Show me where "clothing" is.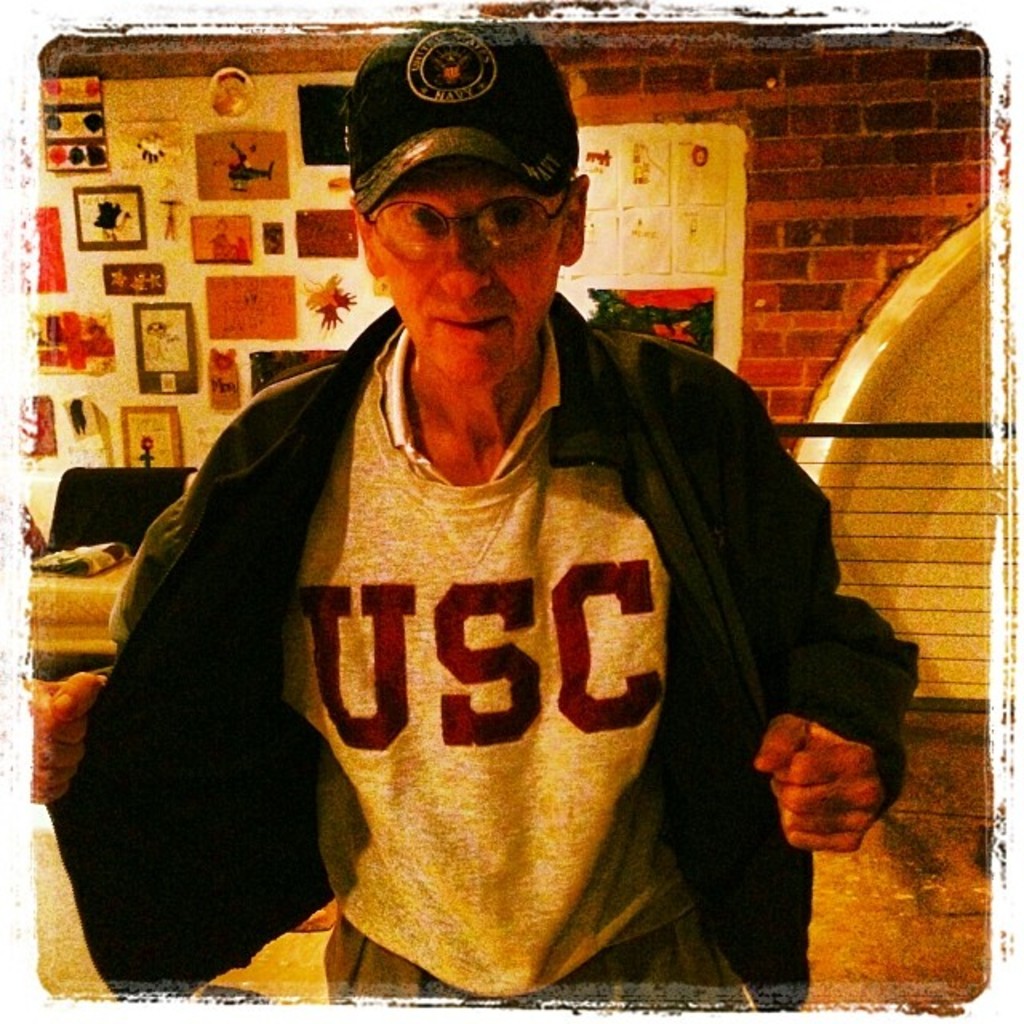
"clothing" is at 62/301/818/941.
